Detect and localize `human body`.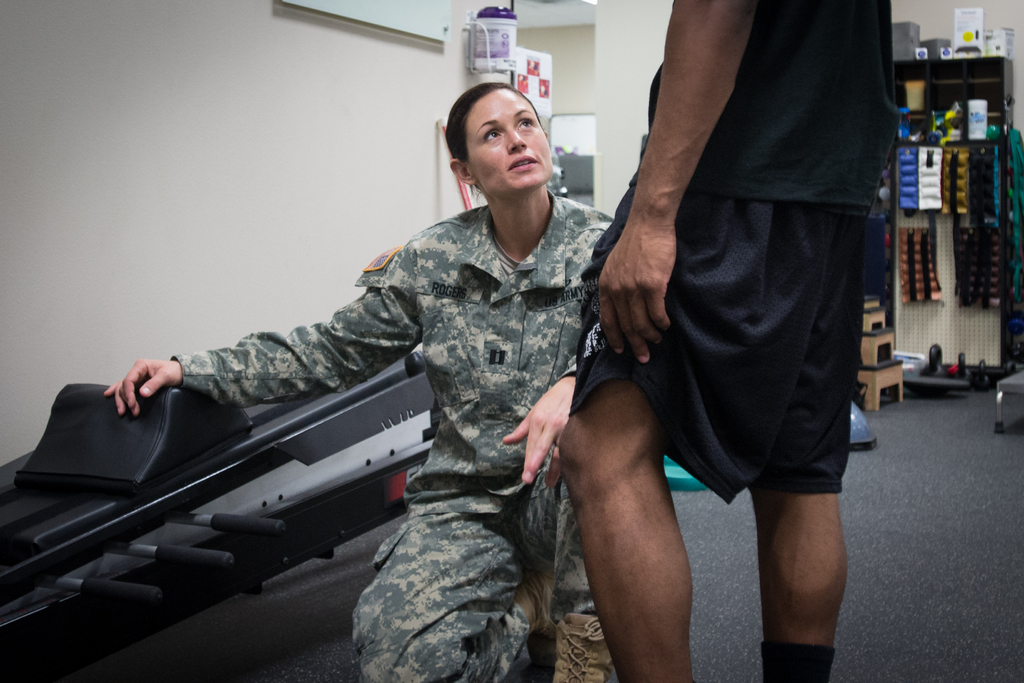
Localized at 518,0,899,659.
